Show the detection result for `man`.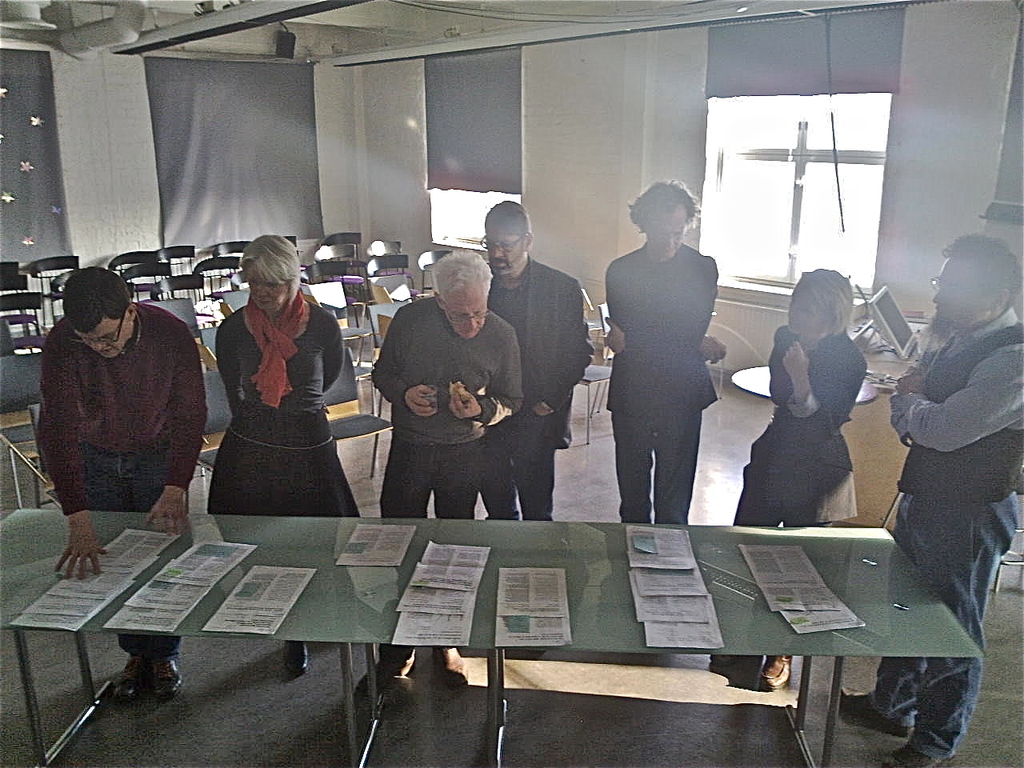
{"left": 838, "top": 228, "right": 1023, "bottom": 767}.
